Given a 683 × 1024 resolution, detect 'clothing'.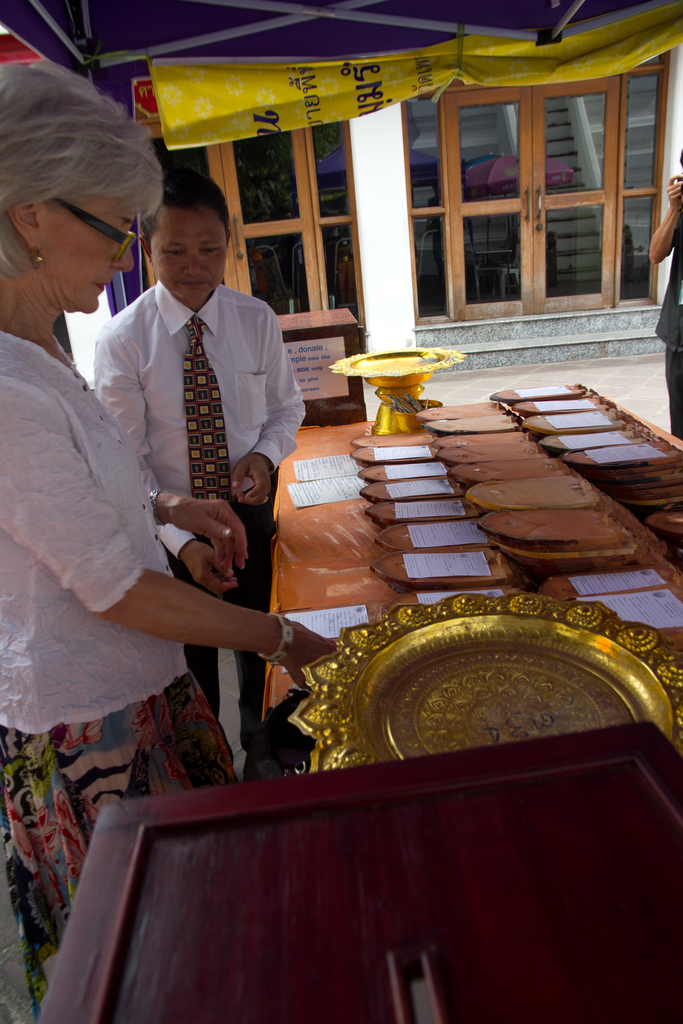
pyautogui.locateOnScreen(79, 276, 308, 720).
